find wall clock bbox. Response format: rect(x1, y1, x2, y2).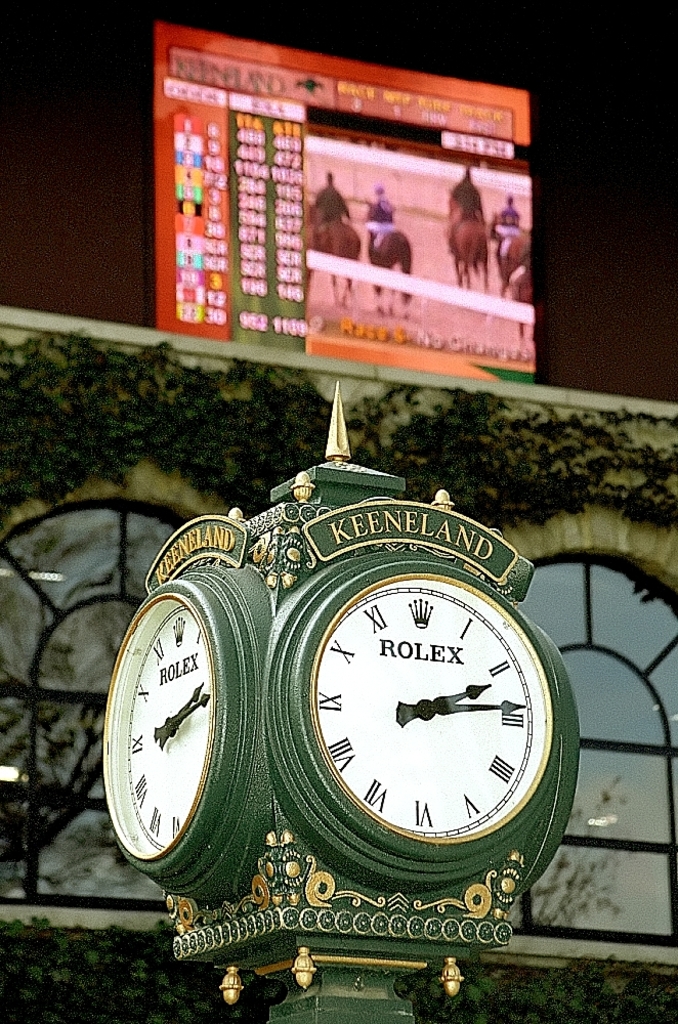
rect(98, 552, 297, 898).
